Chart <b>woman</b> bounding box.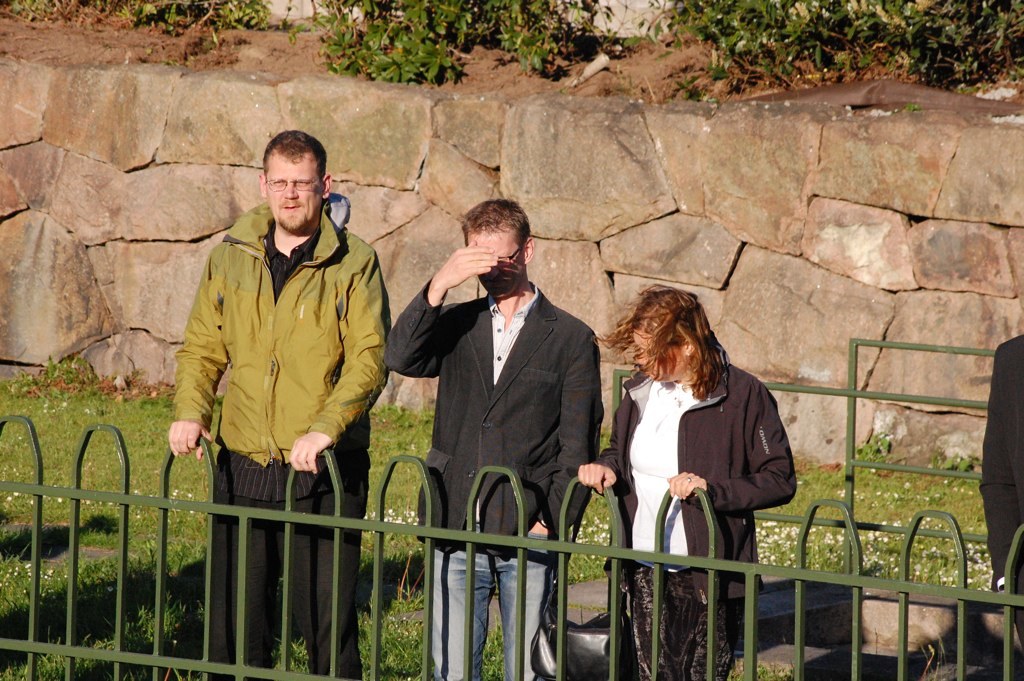
Charted: bbox=(604, 282, 793, 612).
